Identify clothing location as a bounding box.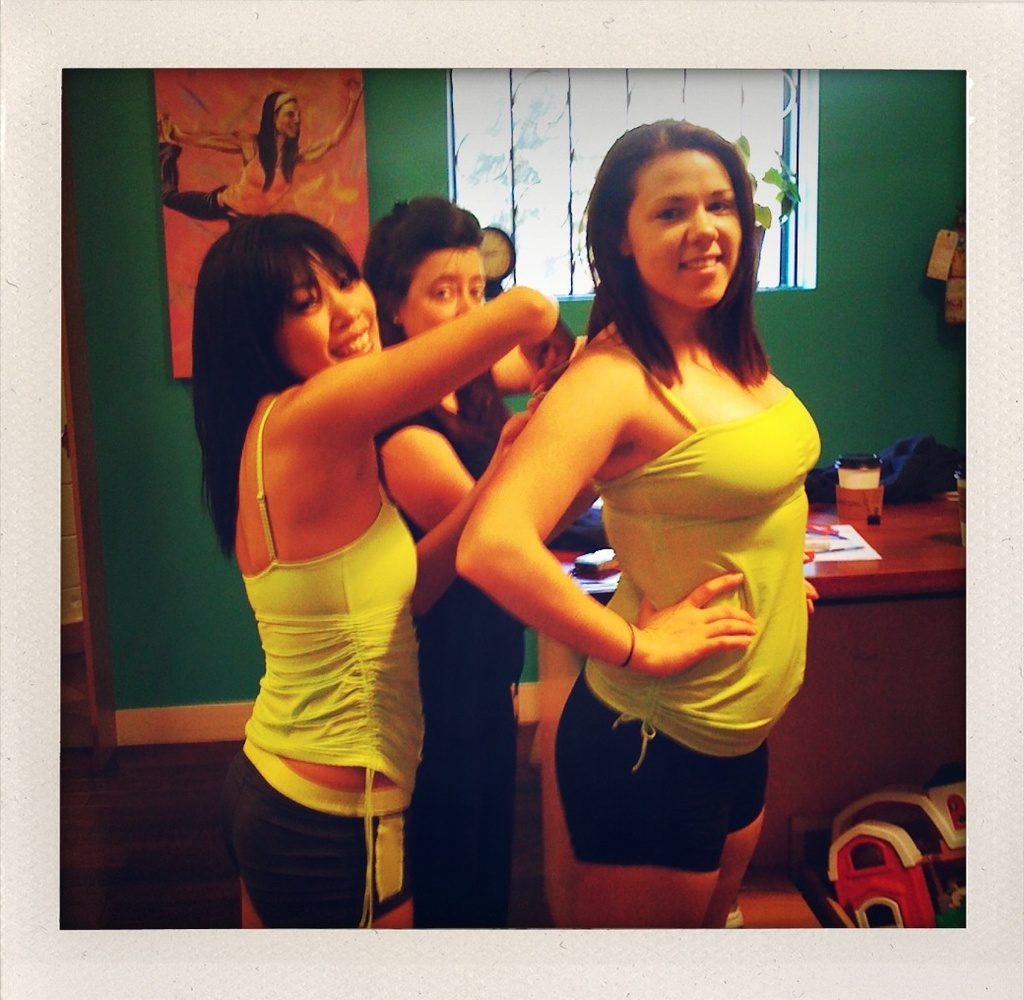
490:254:815:865.
